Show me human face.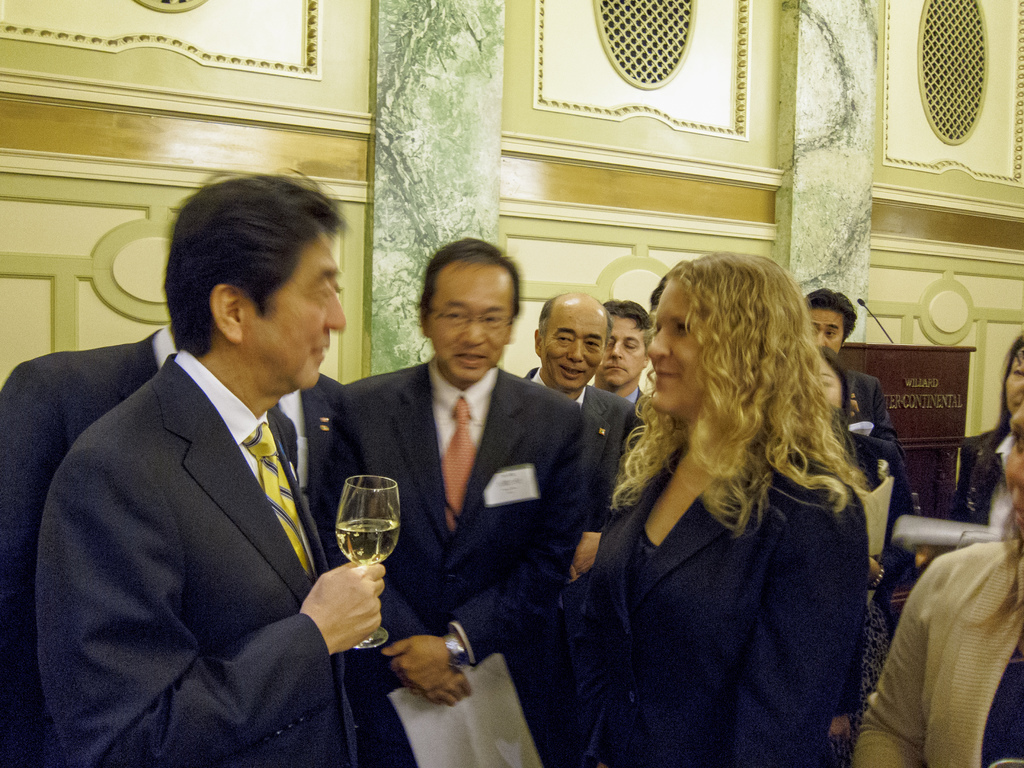
human face is here: crop(244, 237, 346, 390).
